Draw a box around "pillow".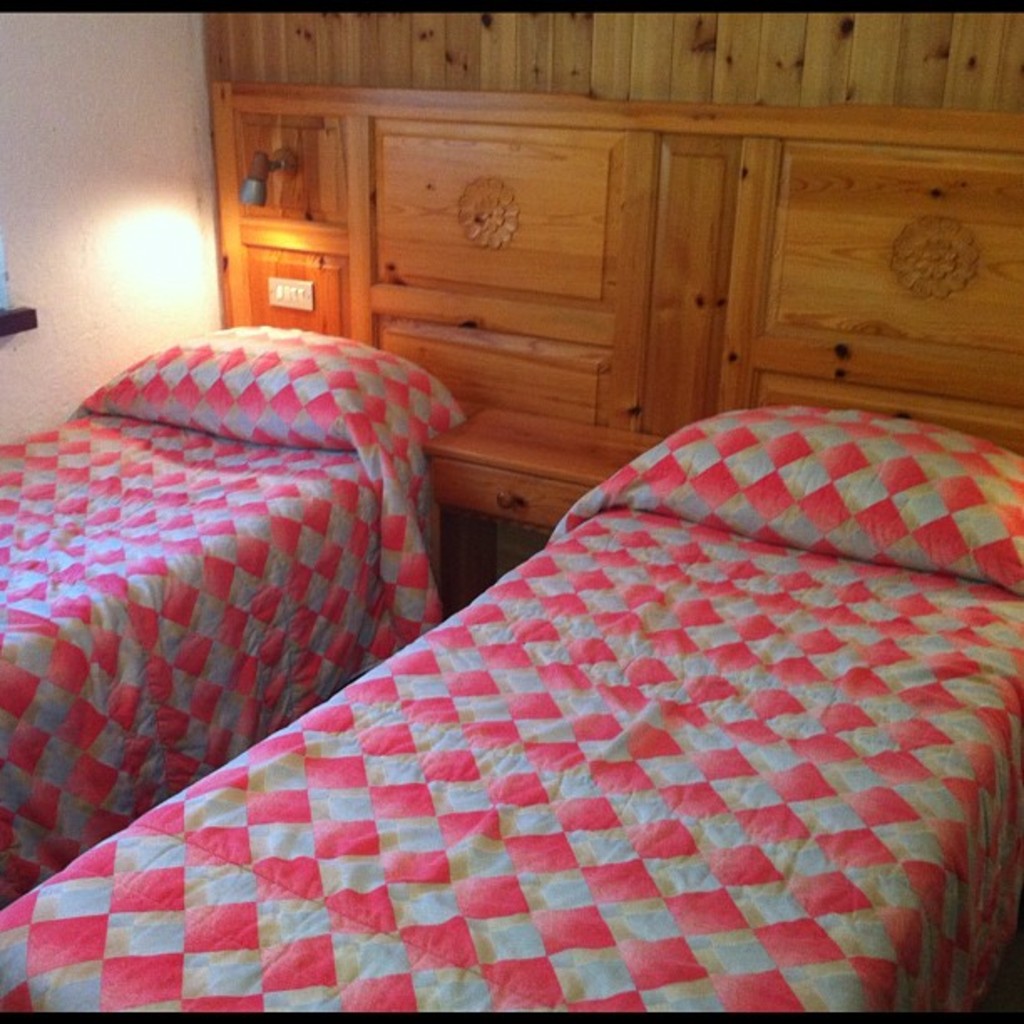
Rect(614, 393, 1022, 609).
